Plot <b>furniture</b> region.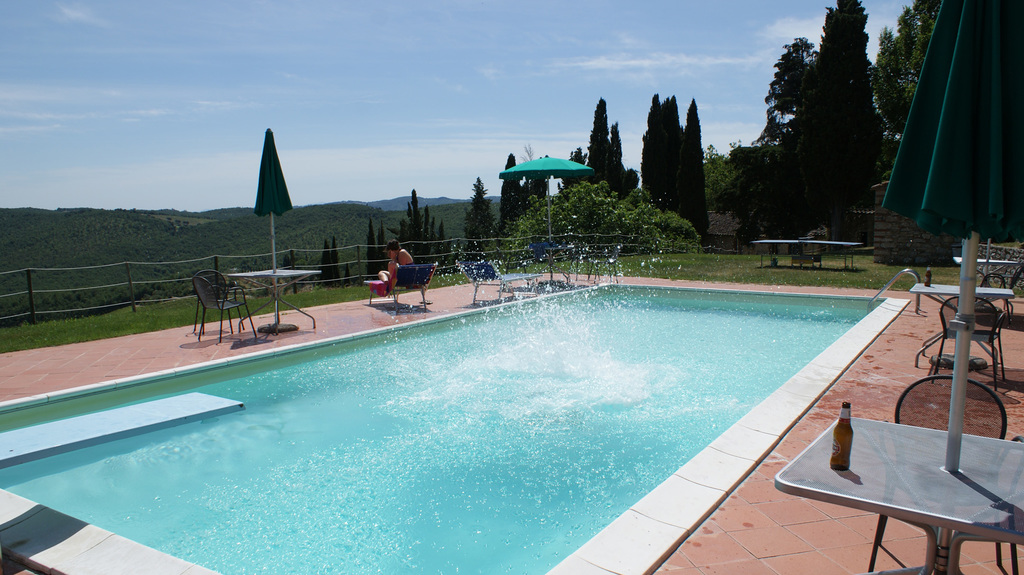
Plotted at 773:416:1023:574.
